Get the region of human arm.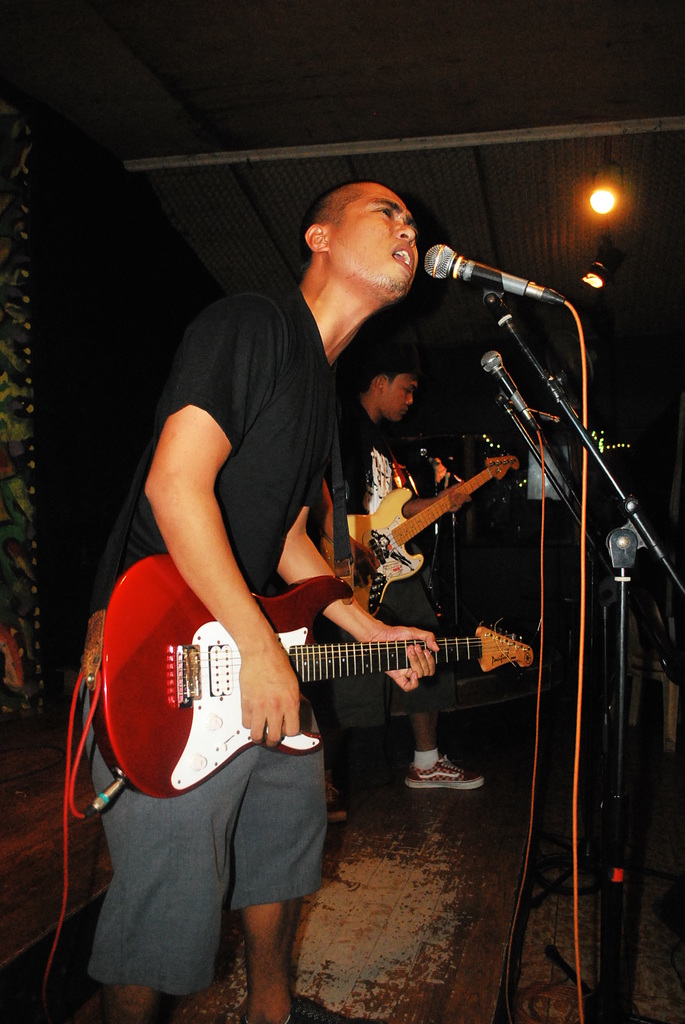
l=141, t=367, r=261, b=682.
